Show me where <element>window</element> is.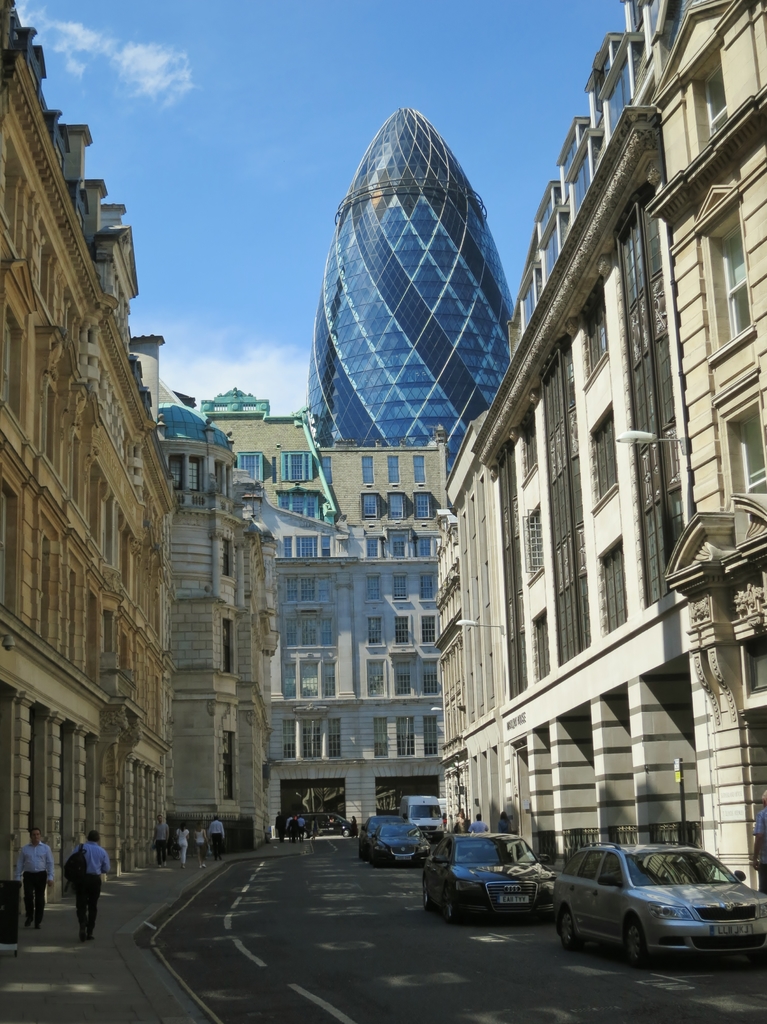
<element>window</element> is at left=171, top=461, right=181, bottom=484.
